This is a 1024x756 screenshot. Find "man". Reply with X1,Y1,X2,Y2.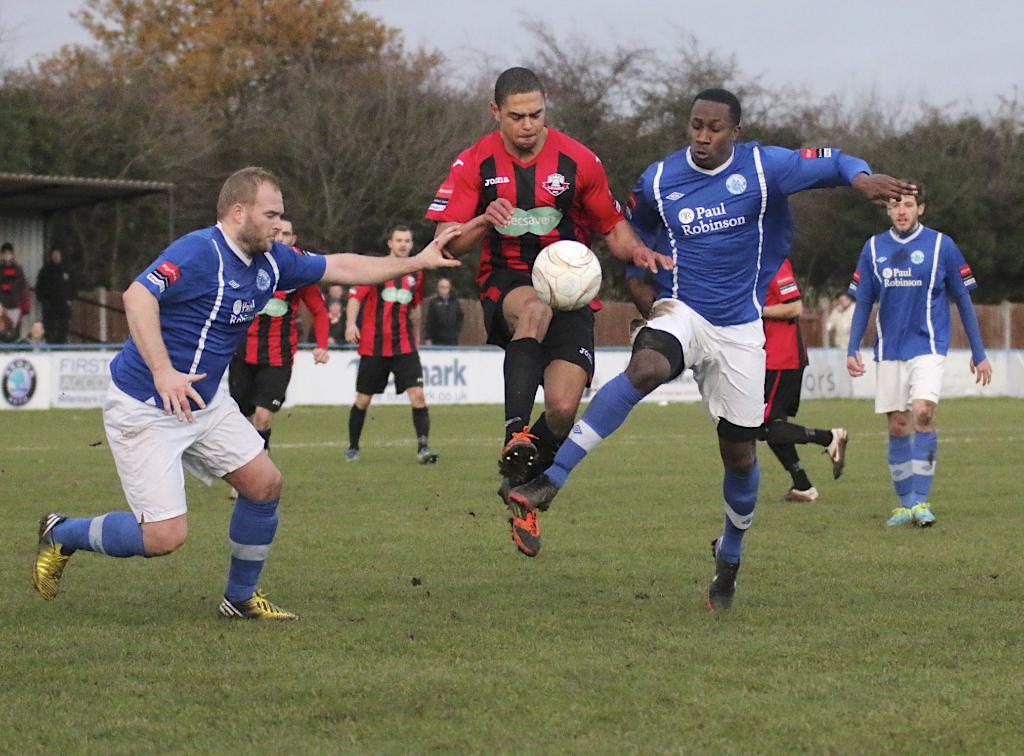
33,249,79,349.
